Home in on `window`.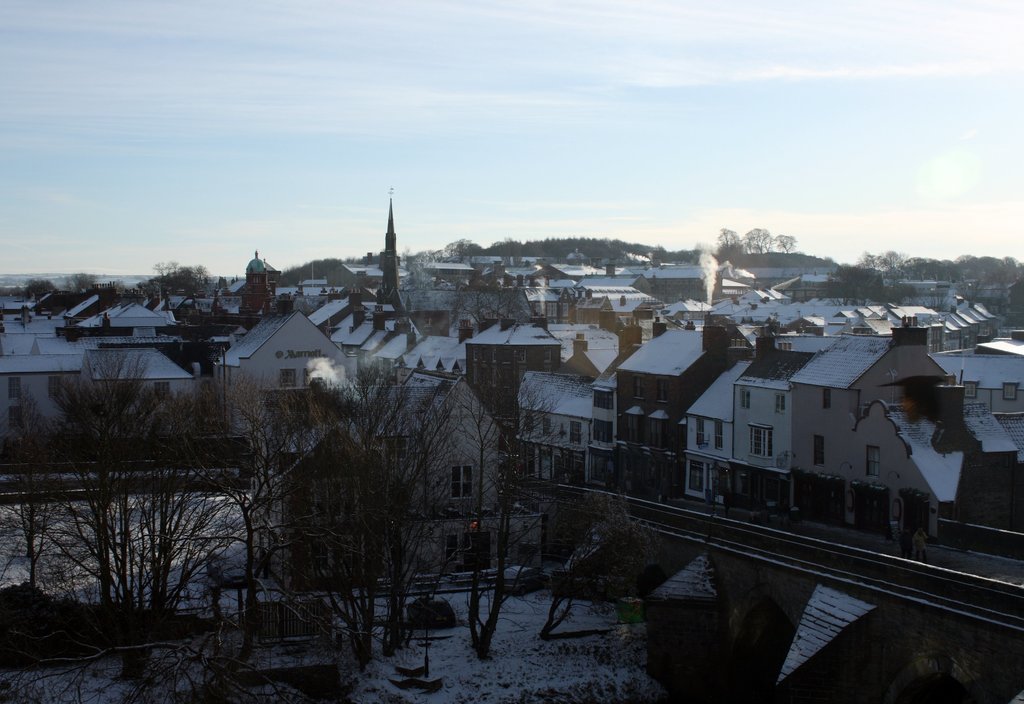
Homed in at box=[116, 419, 133, 435].
